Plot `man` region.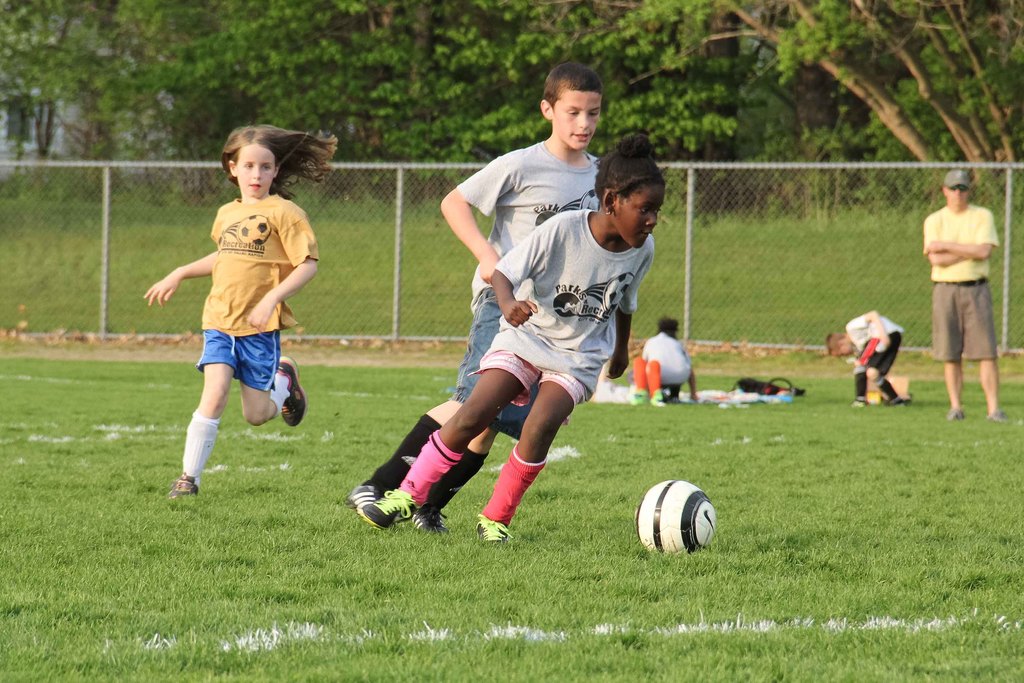
Plotted at region(934, 176, 1017, 427).
